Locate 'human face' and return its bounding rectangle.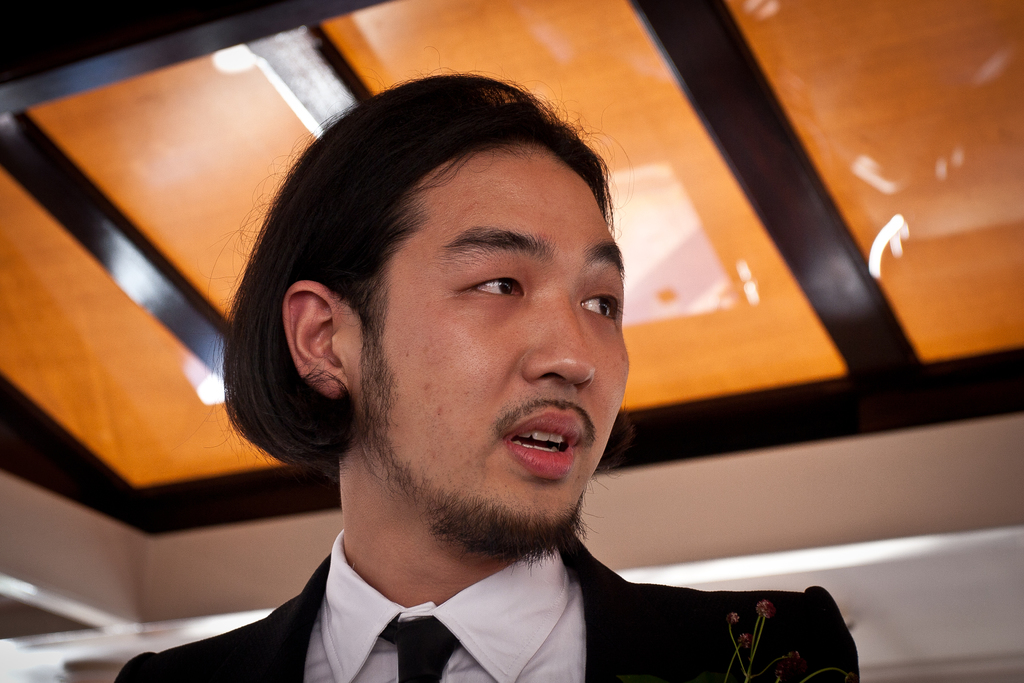
<bbox>345, 136, 636, 539</bbox>.
